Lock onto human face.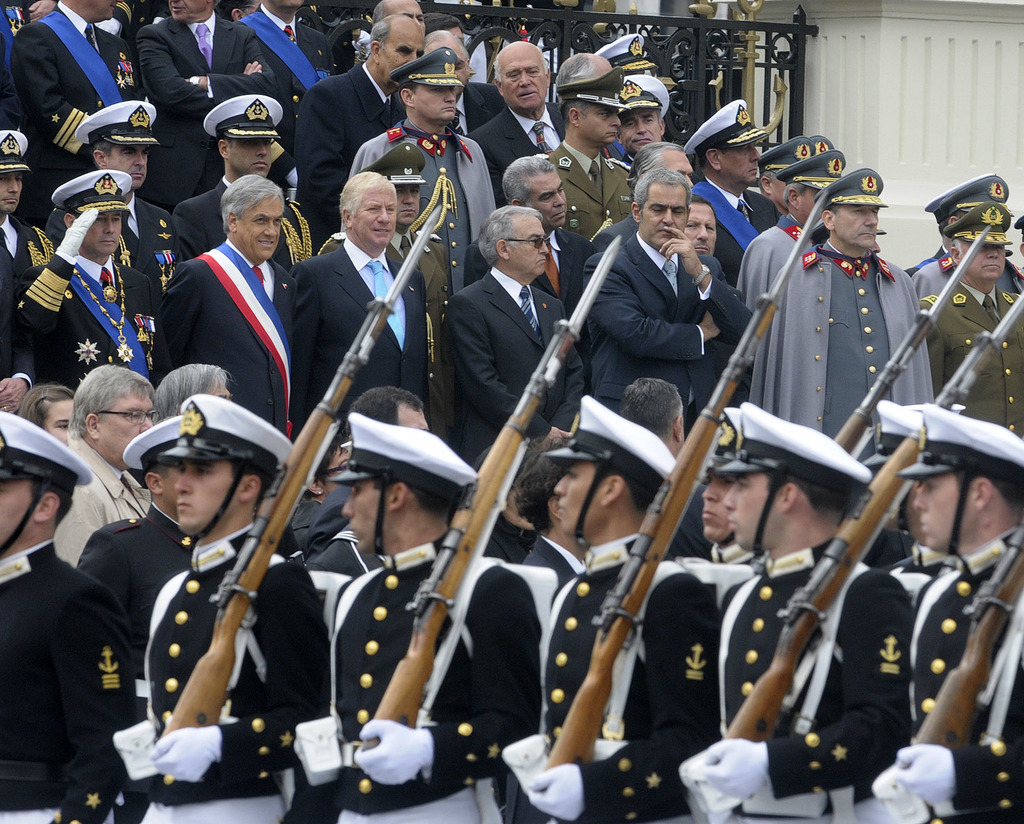
Locked: <bbox>554, 457, 604, 535</bbox>.
